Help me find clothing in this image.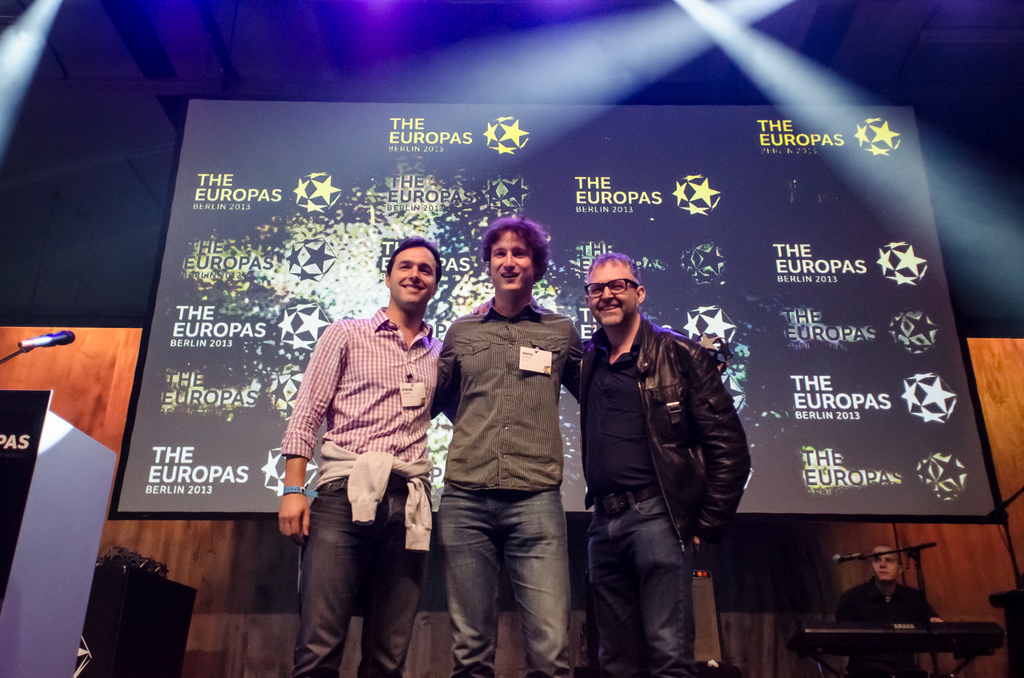
Found it: <bbox>275, 304, 445, 677</bbox>.
